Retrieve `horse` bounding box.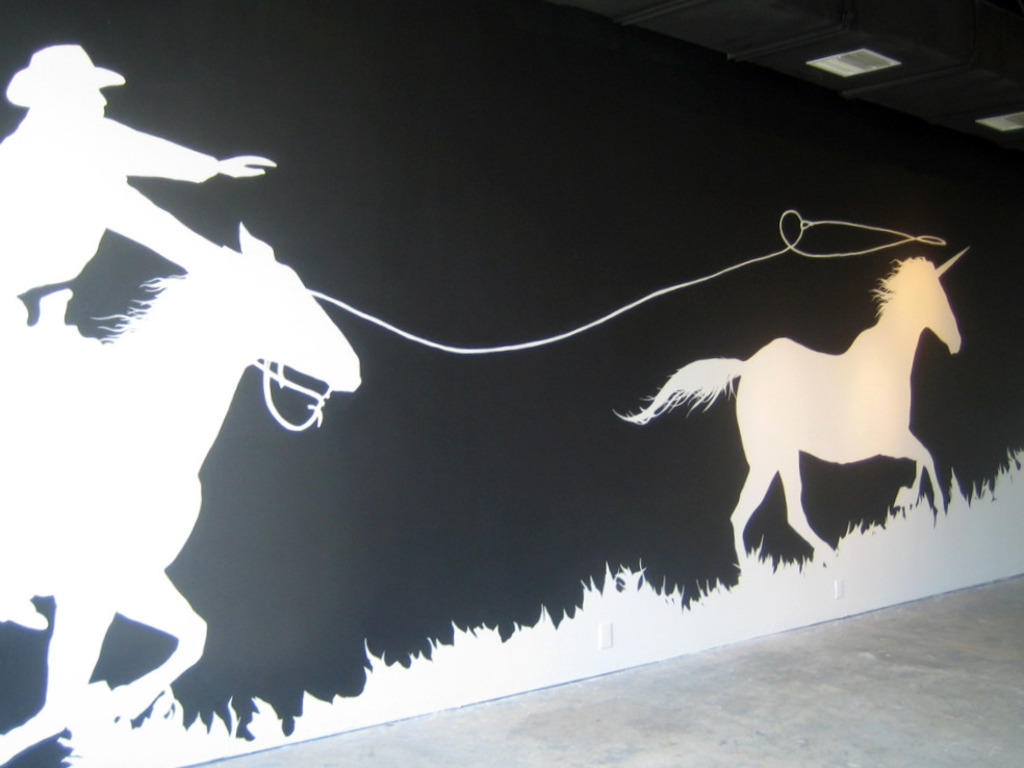
Bounding box: BBox(0, 221, 367, 767).
